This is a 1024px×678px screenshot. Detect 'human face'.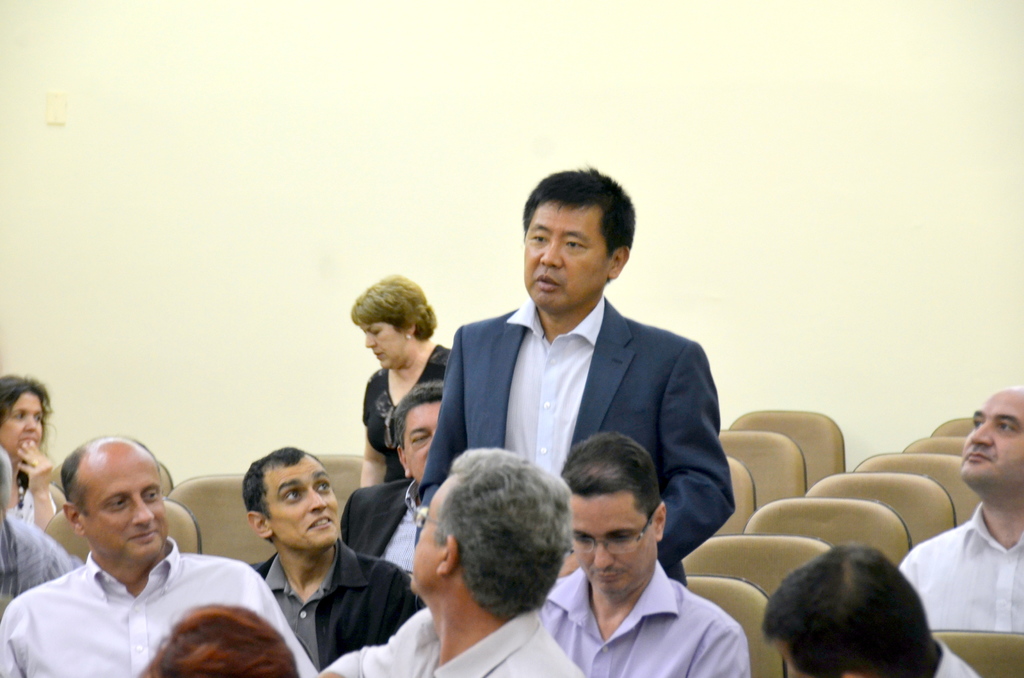
[269, 458, 340, 553].
